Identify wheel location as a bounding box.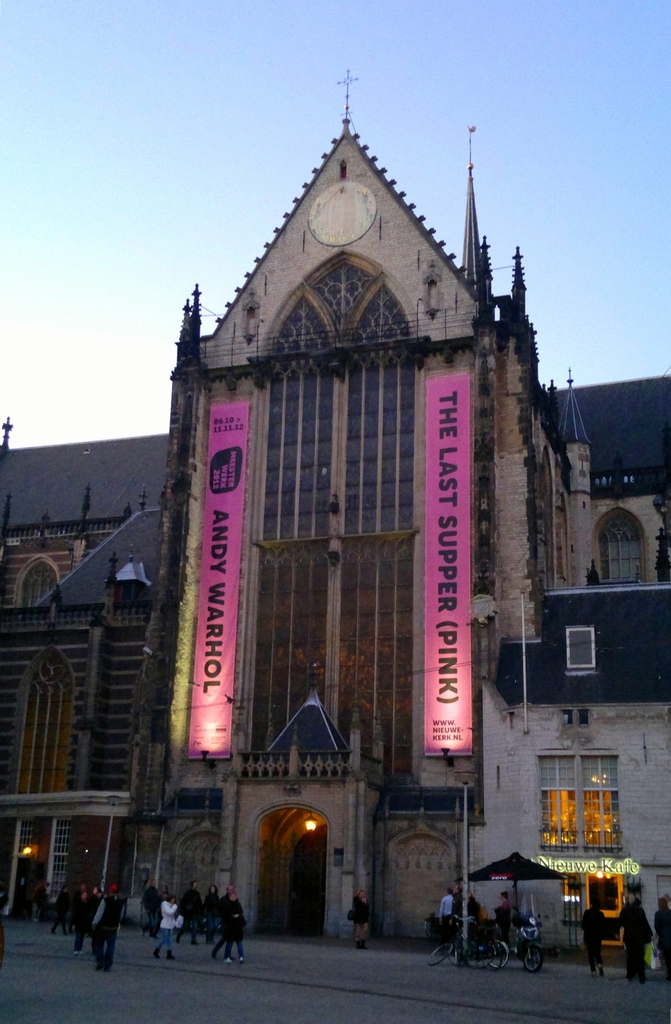
<box>519,940,547,972</box>.
